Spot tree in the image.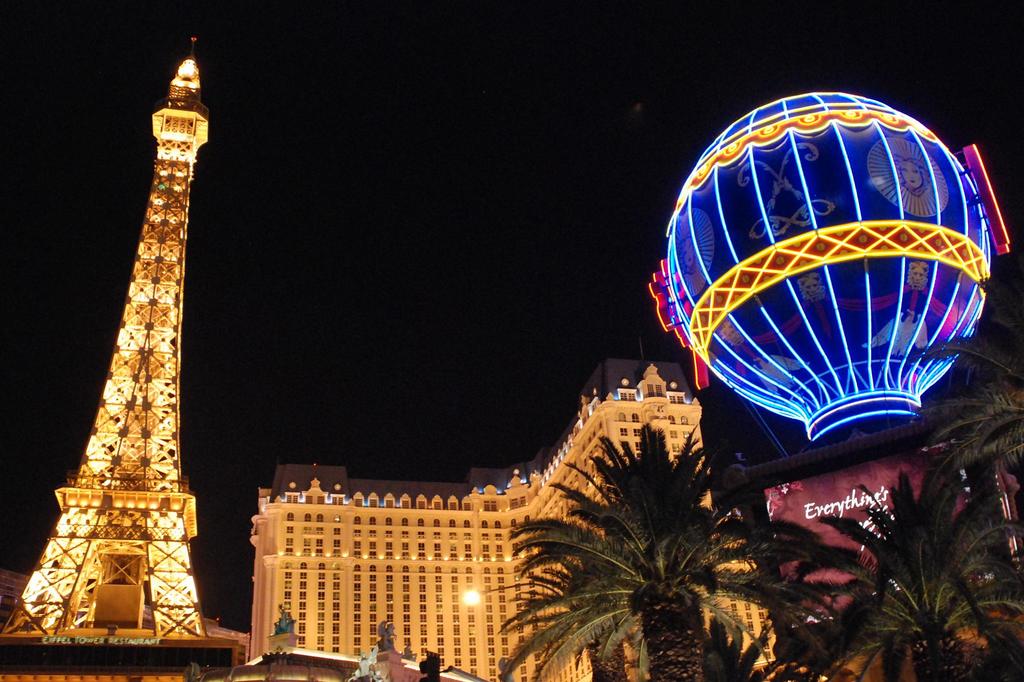
tree found at locate(891, 290, 1023, 485).
